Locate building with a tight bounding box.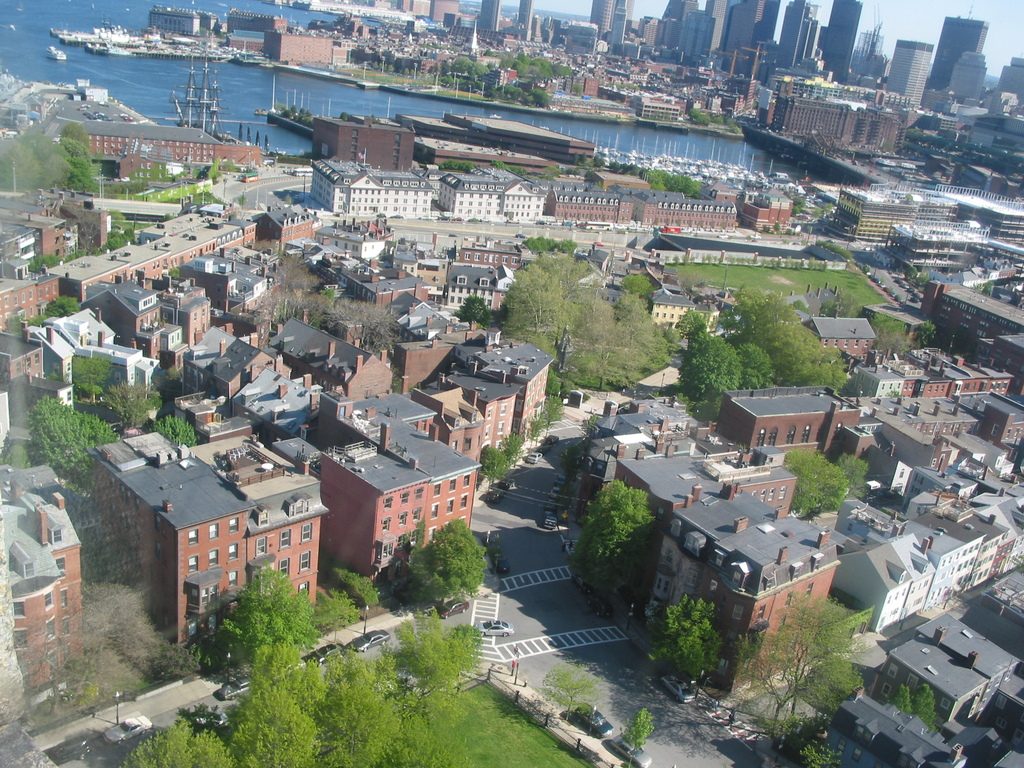
locate(842, 609, 1023, 767).
